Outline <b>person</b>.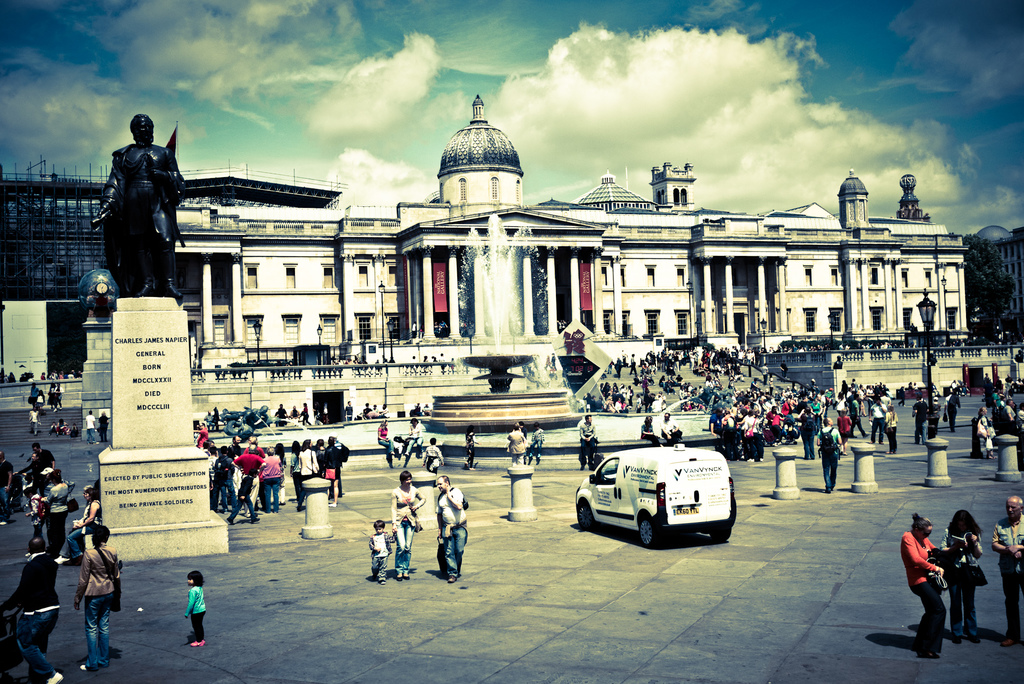
Outline: <region>872, 398, 883, 442</region>.
